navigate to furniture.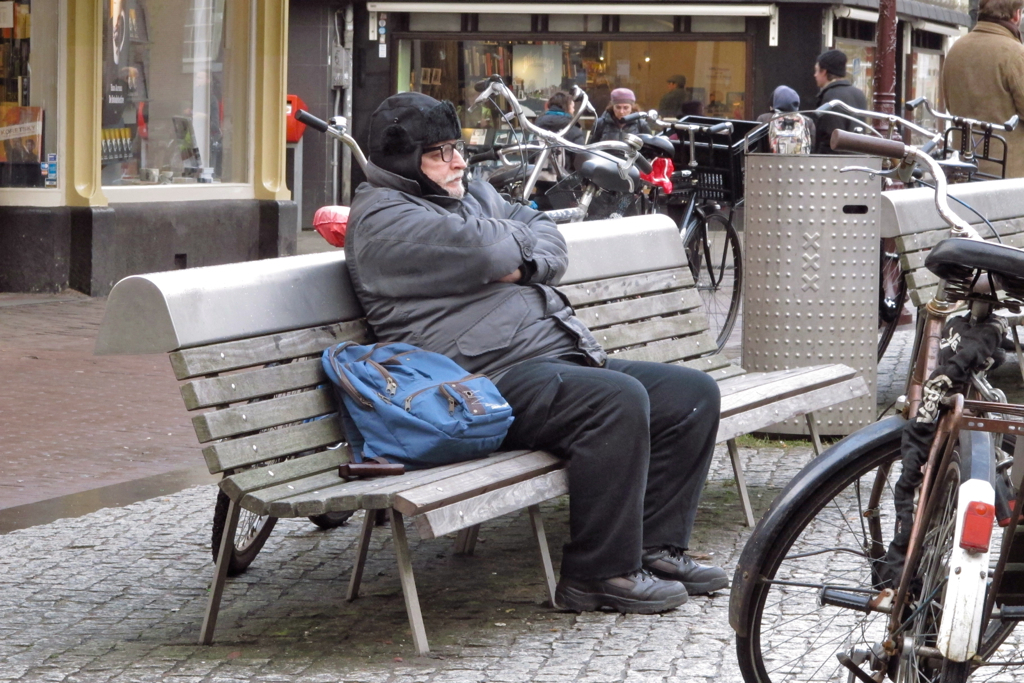
Navigation target: <bbox>94, 209, 874, 654</bbox>.
